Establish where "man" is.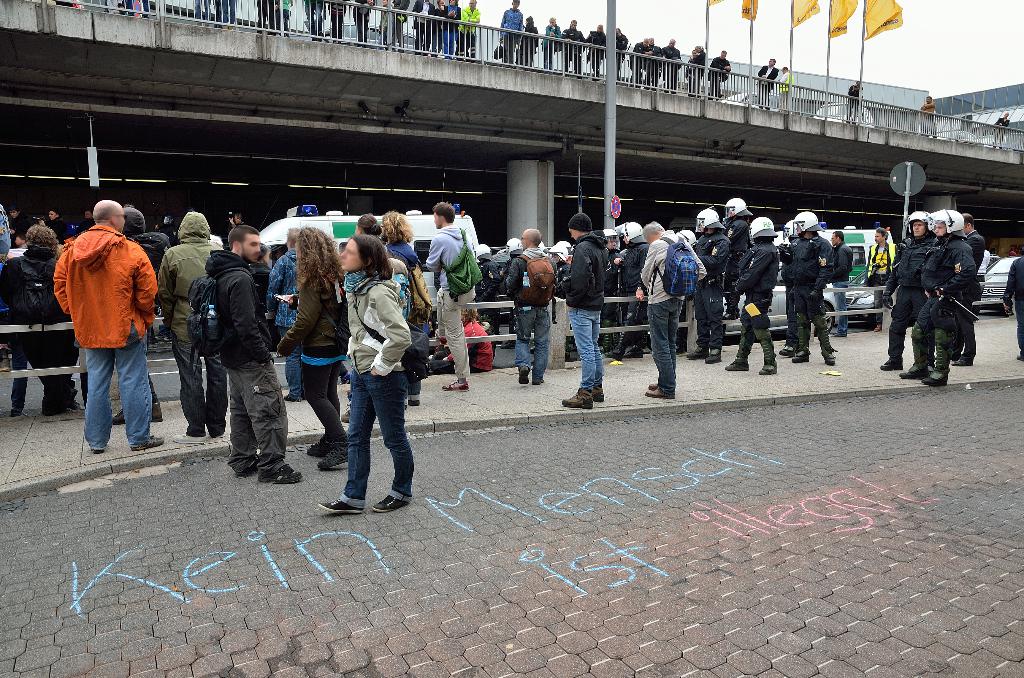
Established at bbox(878, 210, 941, 371).
